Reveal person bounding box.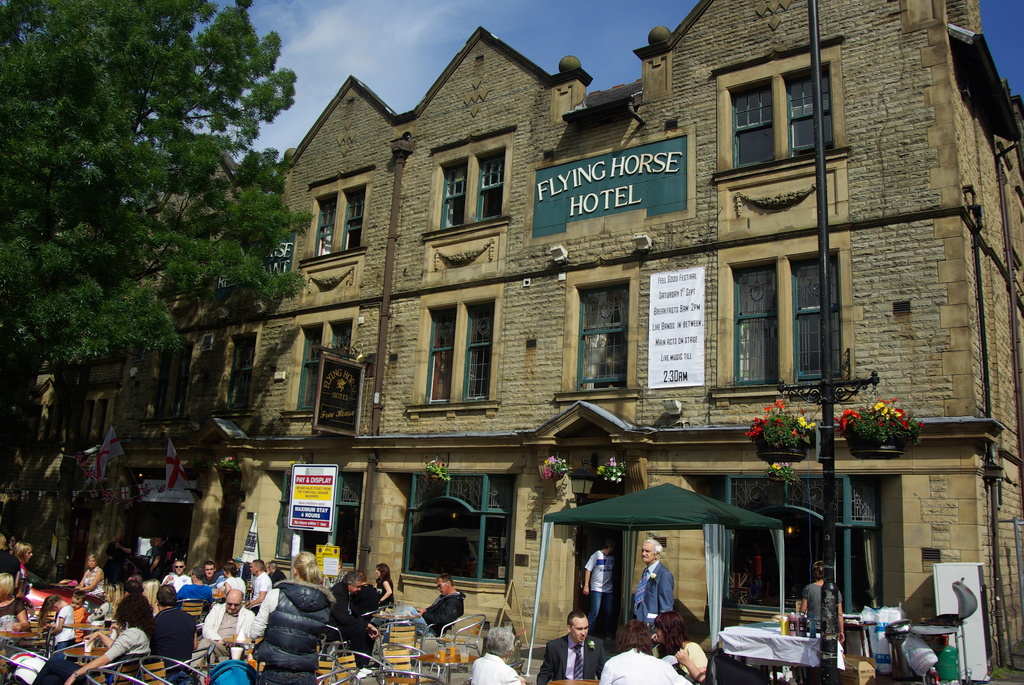
Revealed: [left=136, top=582, right=186, bottom=681].
